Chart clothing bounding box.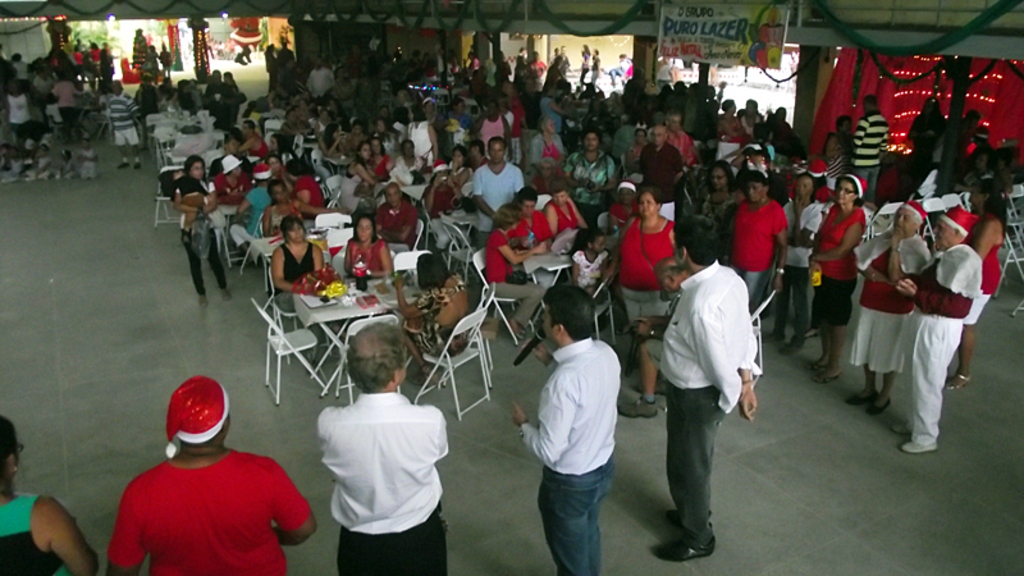
Charted: 276/35/287/83.
